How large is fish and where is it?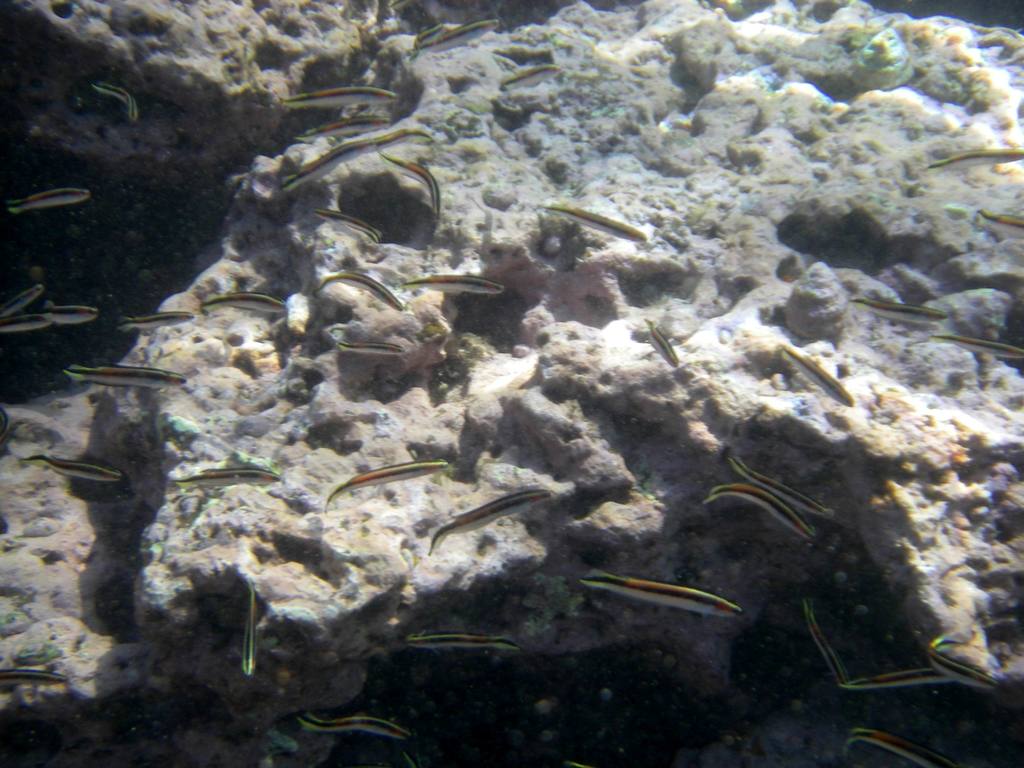
Bounding box: [left=324, top=458, right=453, bottom=516].
